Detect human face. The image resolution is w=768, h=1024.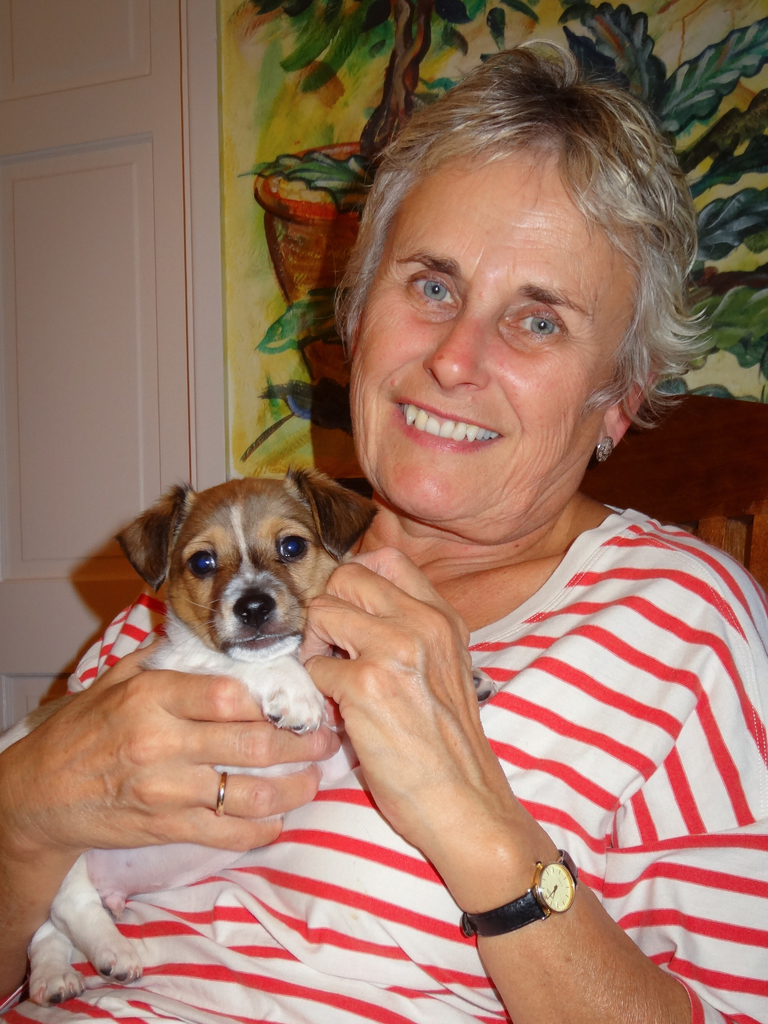
(349, 158, 631, 524).
